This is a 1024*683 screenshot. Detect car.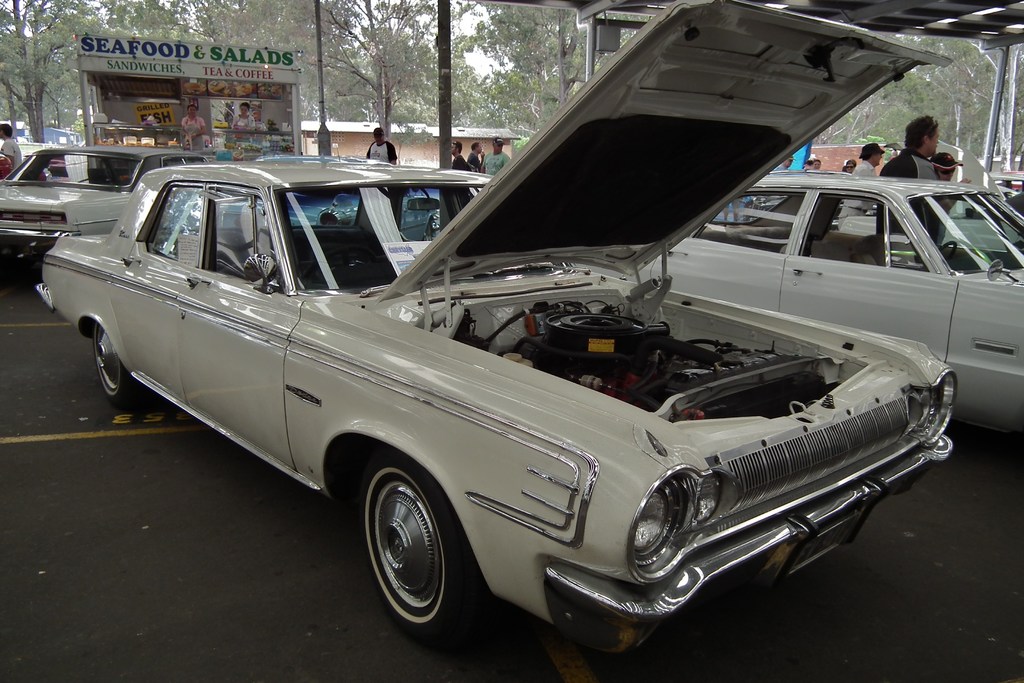
locate(0, 145, 209, 261).
